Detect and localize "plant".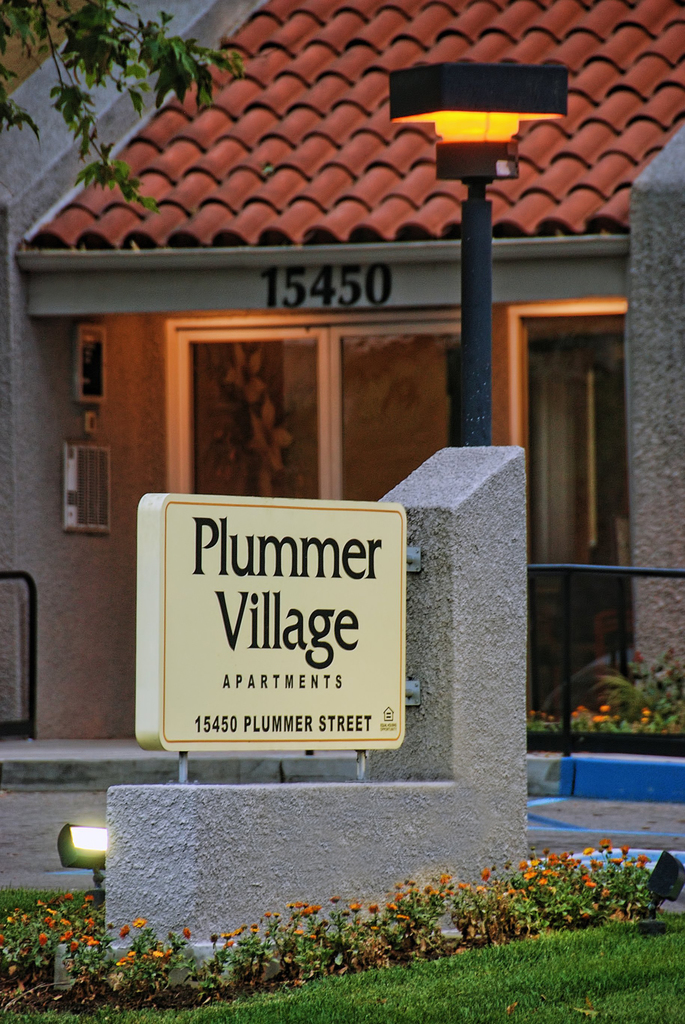
Localized at <region>0, 882, 134, 1023</region>.
